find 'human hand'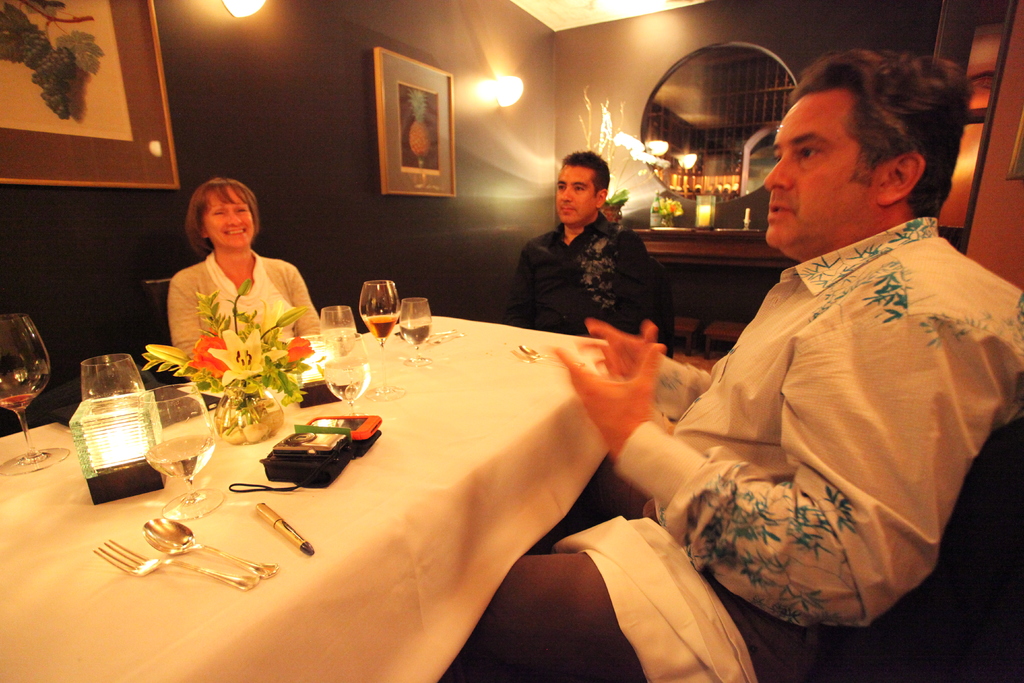
Rect(588, 320, 658, 380)
